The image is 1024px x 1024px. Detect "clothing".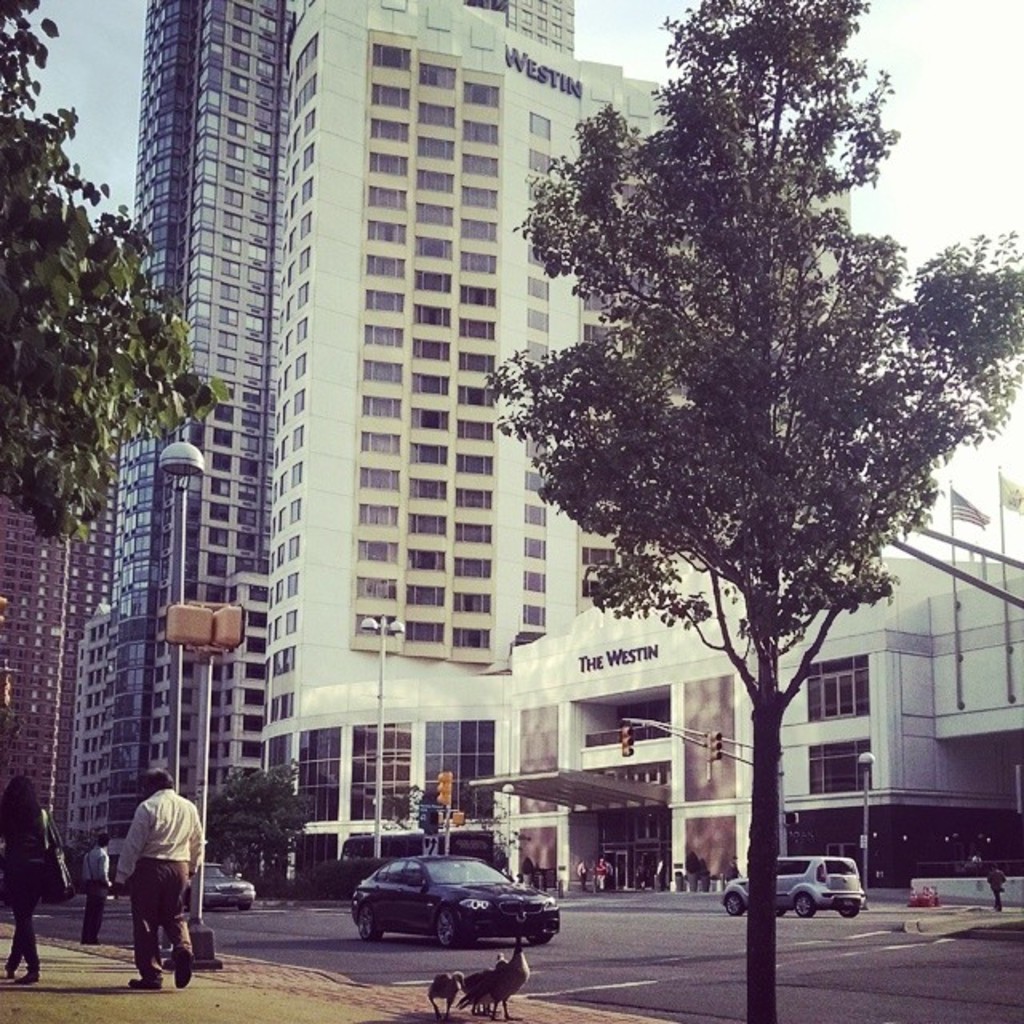
Detection: (6, 805, 66, 965).
